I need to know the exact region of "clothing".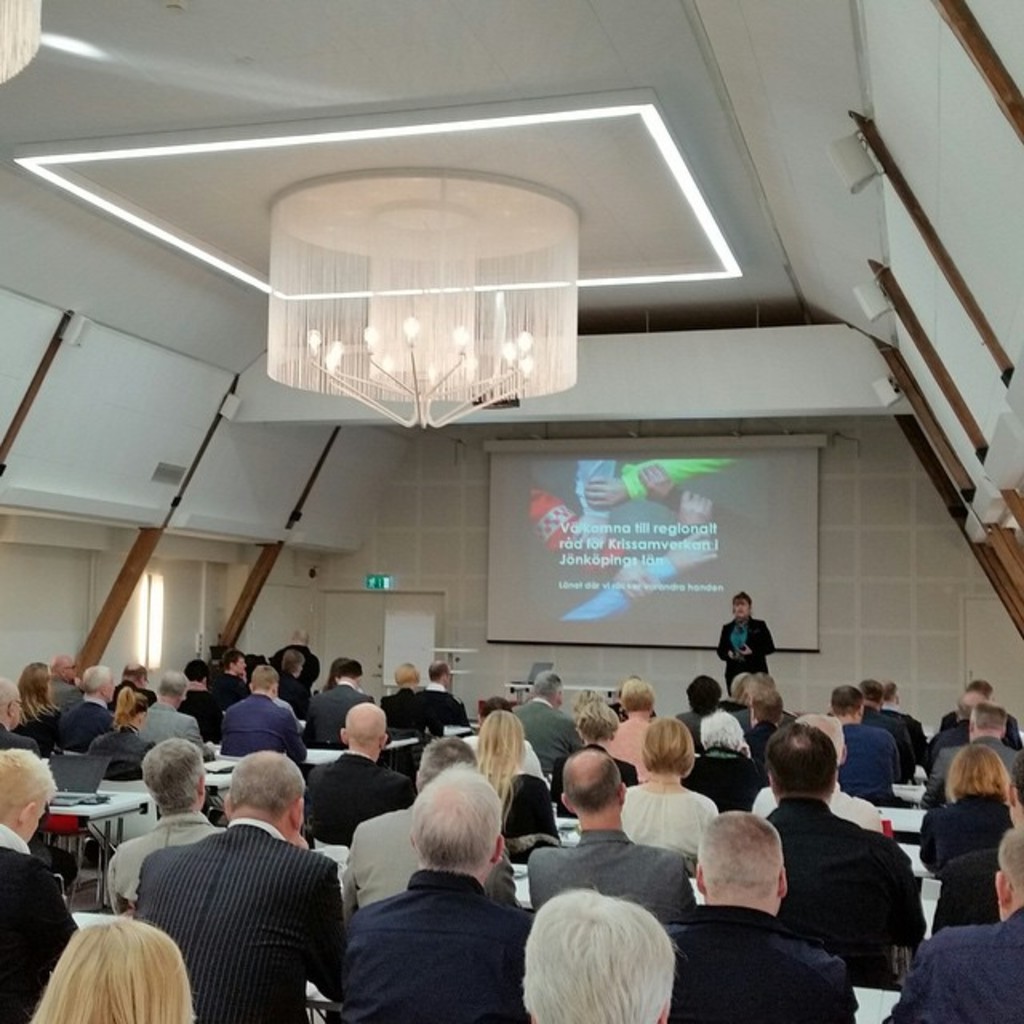
Region: bbox=(510, 698, 590, 774).
